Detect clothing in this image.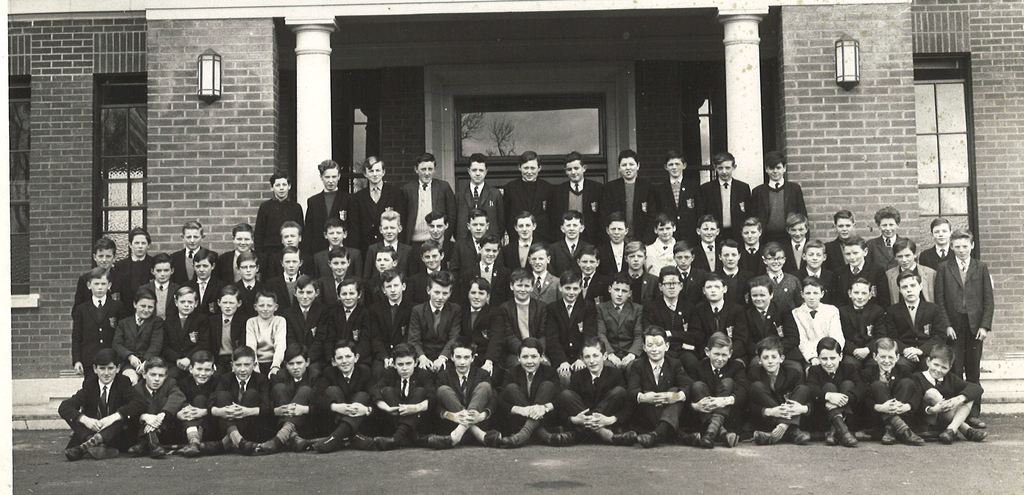
Detection: Rect(717, 269, 758, 312).
